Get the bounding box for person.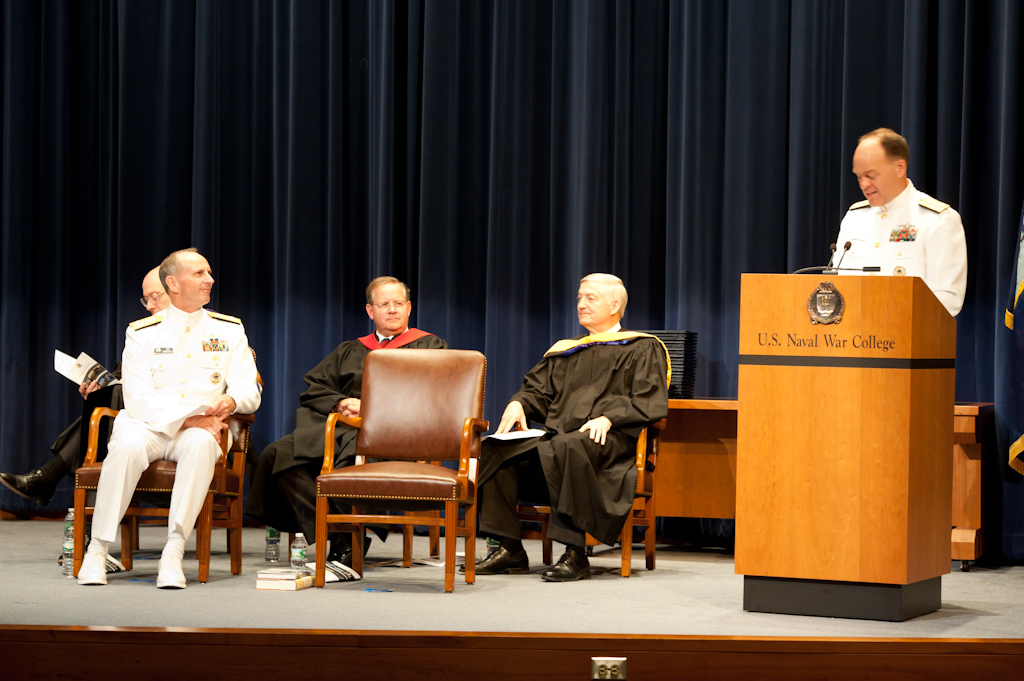
(74, 246, 261, 584).
